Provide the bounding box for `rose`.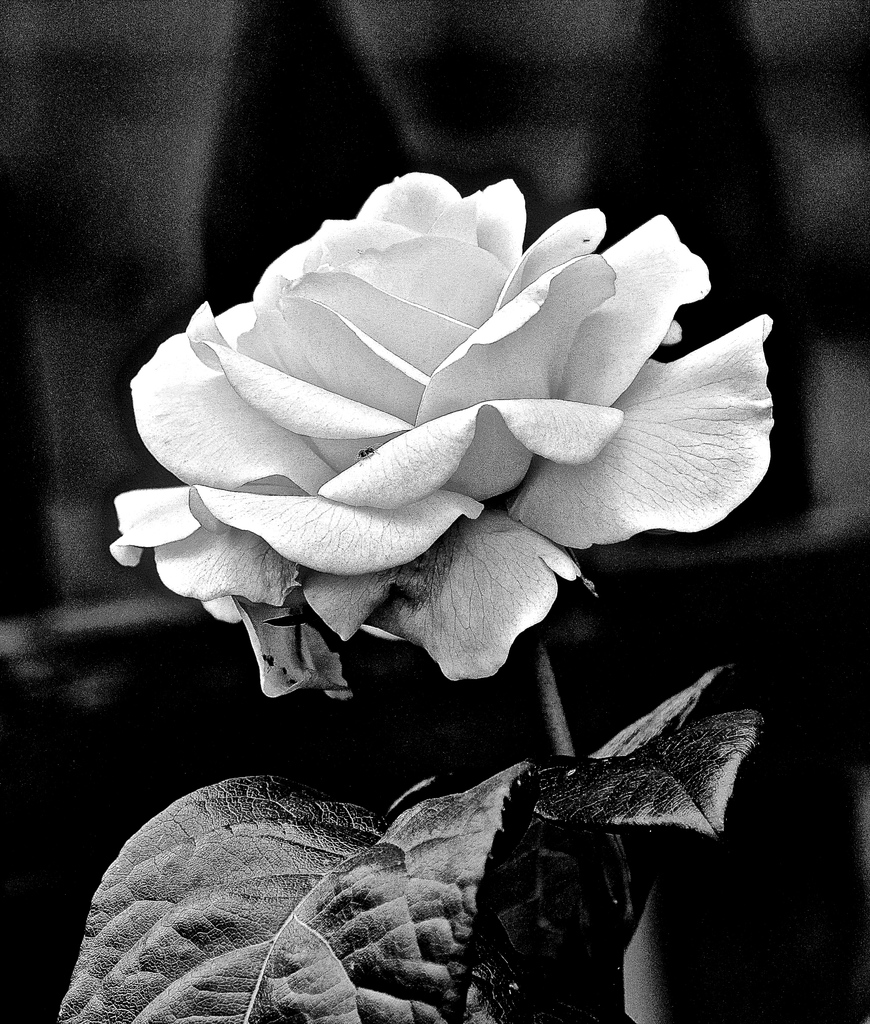
107:173:776:701.
